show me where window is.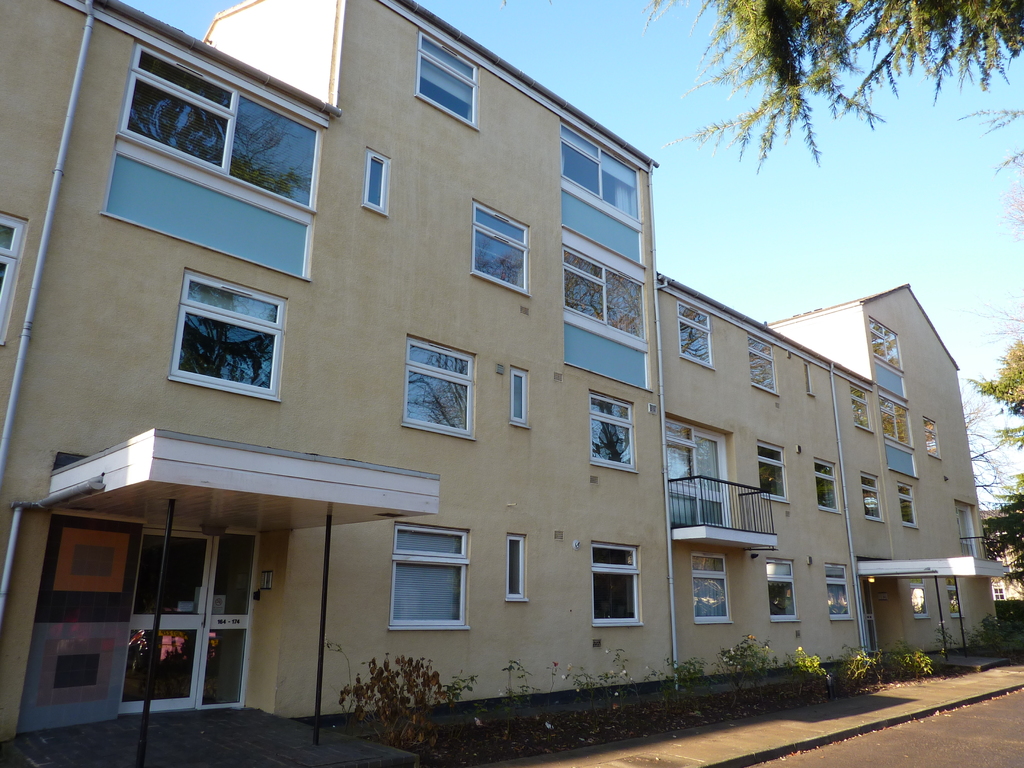
window is at locate(897, 483, 920, 534).
